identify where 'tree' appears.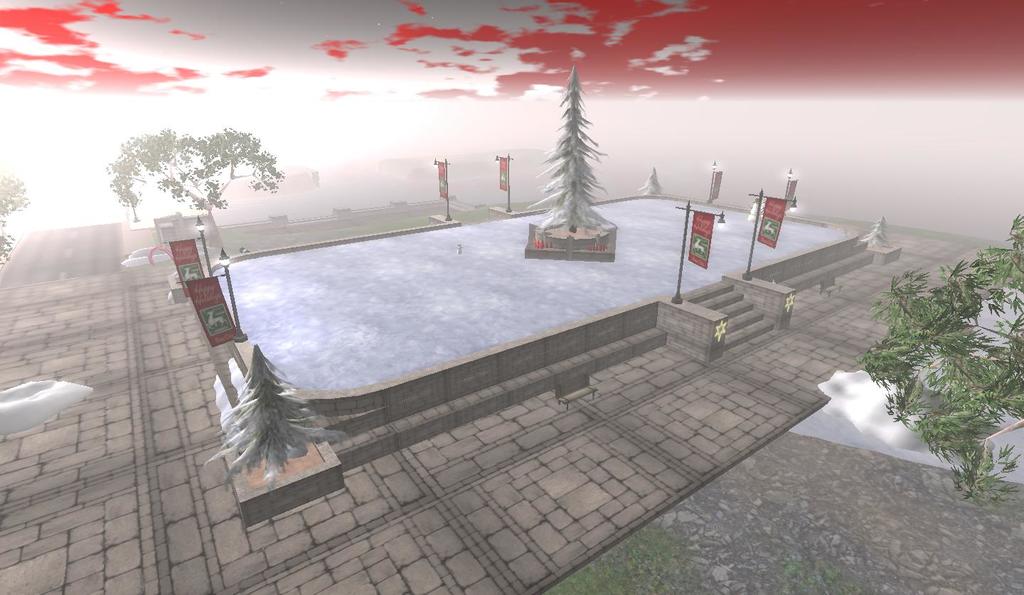
Appears at [x1=858, y1=210, x2=1023, y2=504].
